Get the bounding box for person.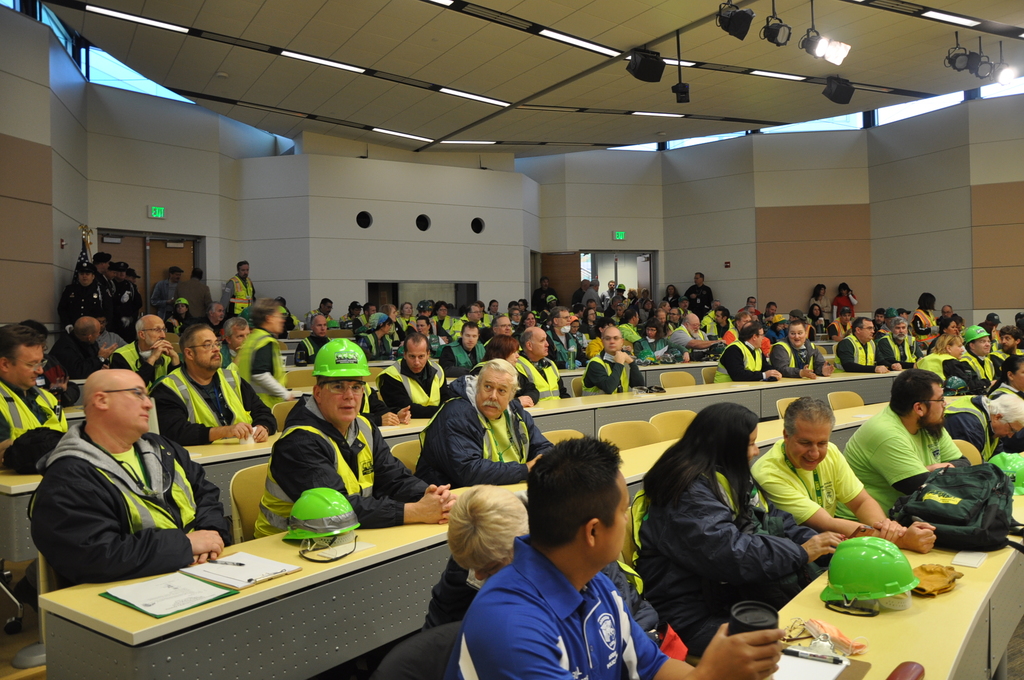
box(417, 319, 429, 329).
